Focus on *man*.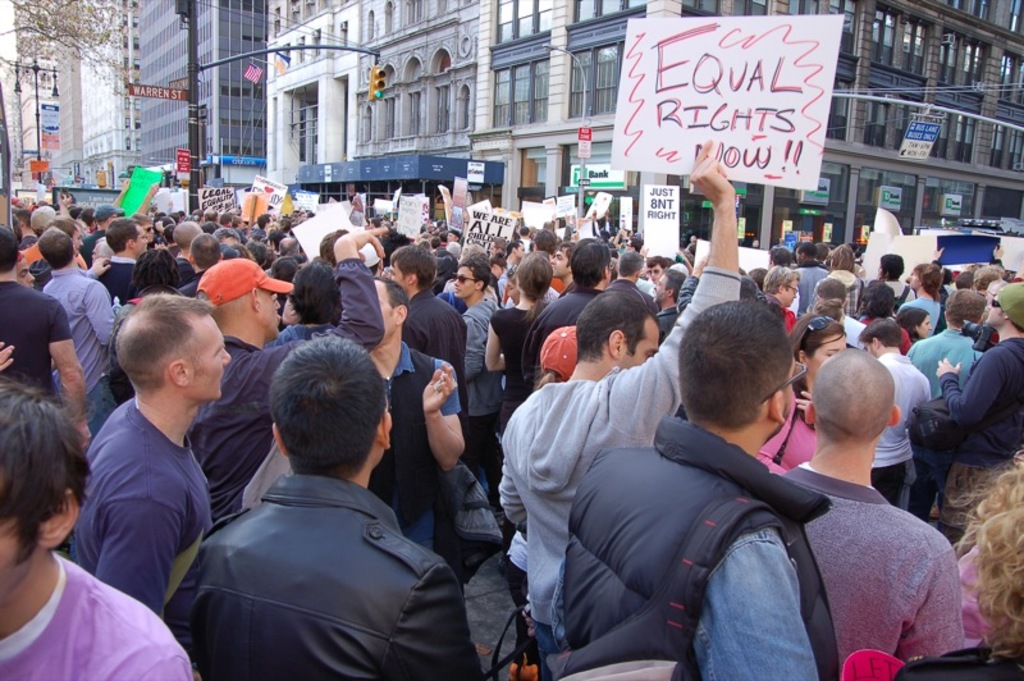
Focused at (x1=36, y1=228, x2=123, y2=435).
